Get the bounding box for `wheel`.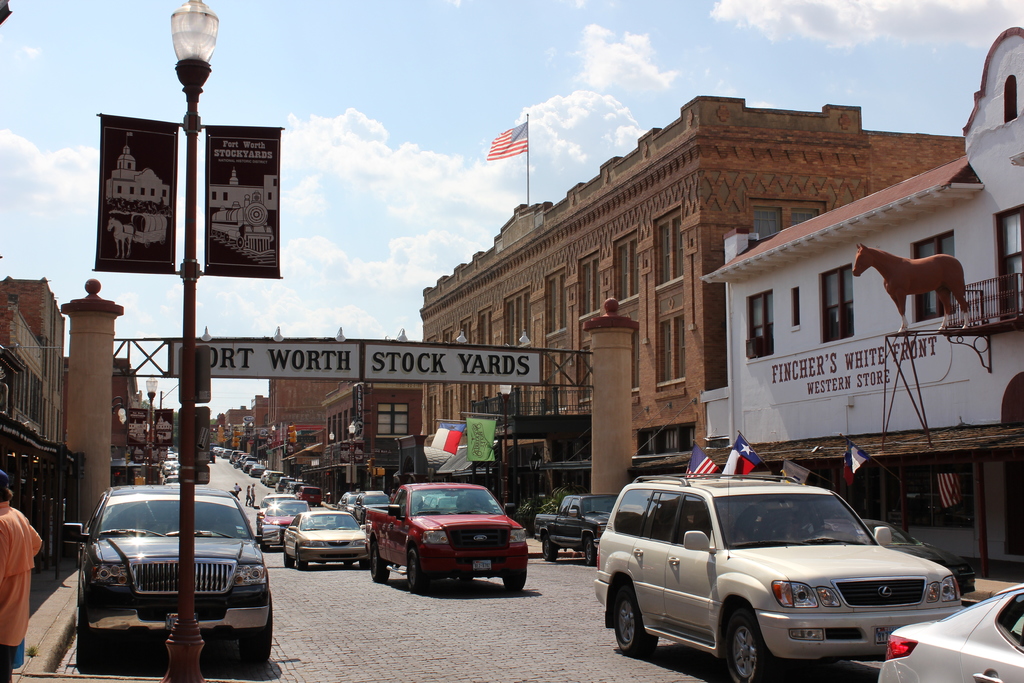
(237, 597, 273, 667).
